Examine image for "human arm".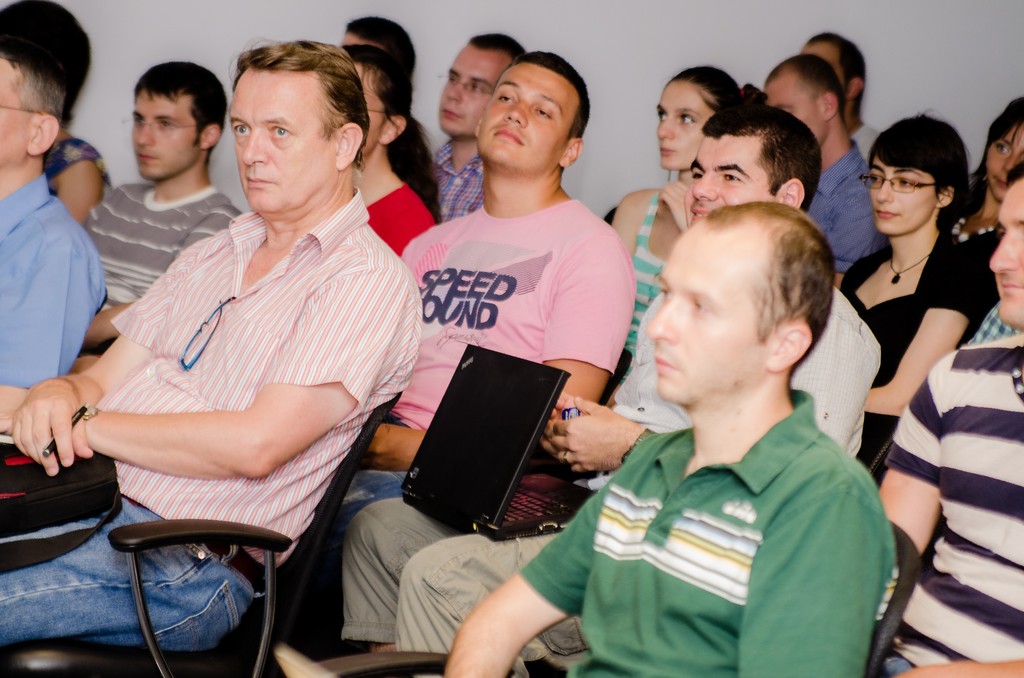
Examination result: 0 224 115 441.
